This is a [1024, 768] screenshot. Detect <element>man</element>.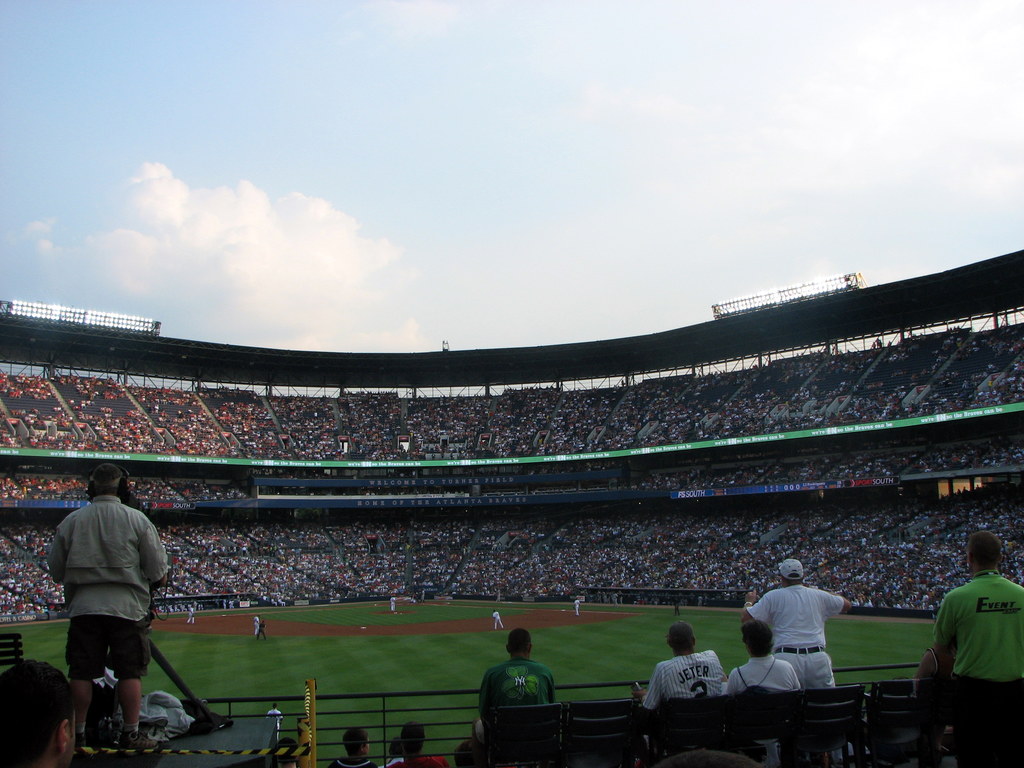
{"left": 673, "top": 593, "right": 682, "bottom": 617}.
